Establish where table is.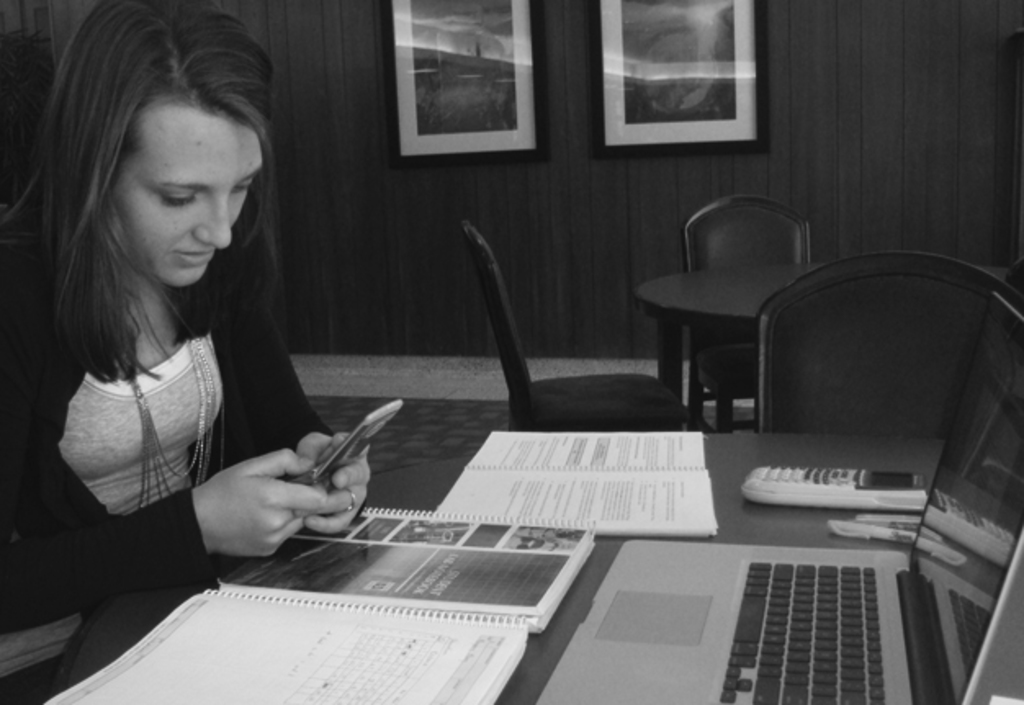
Established at (47,437,1022,703).
